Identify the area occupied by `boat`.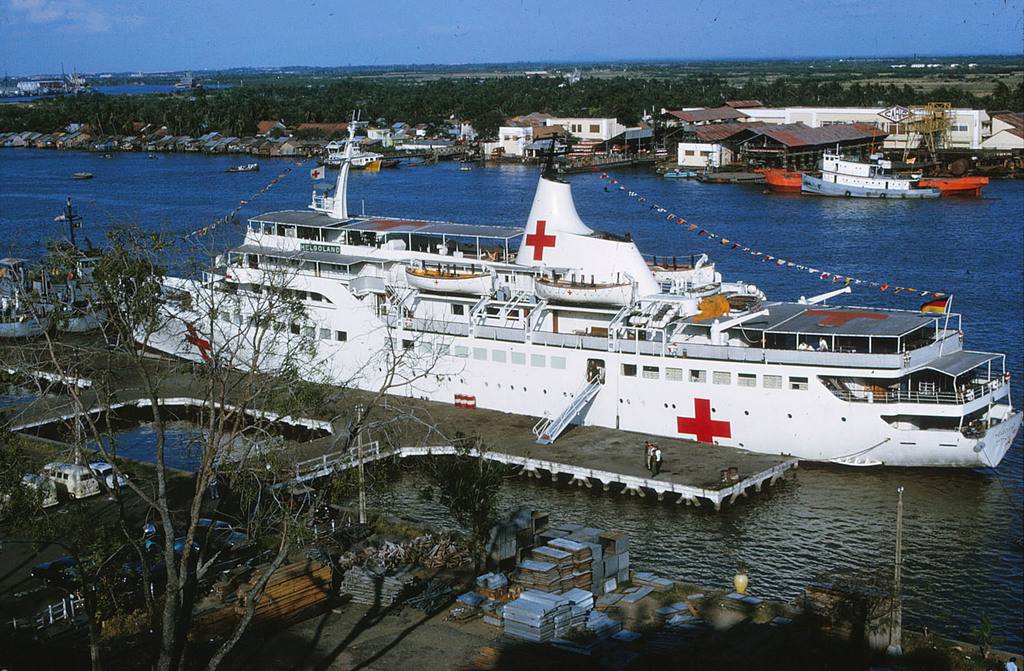
Area: <box>147,97,989,515</box>.
